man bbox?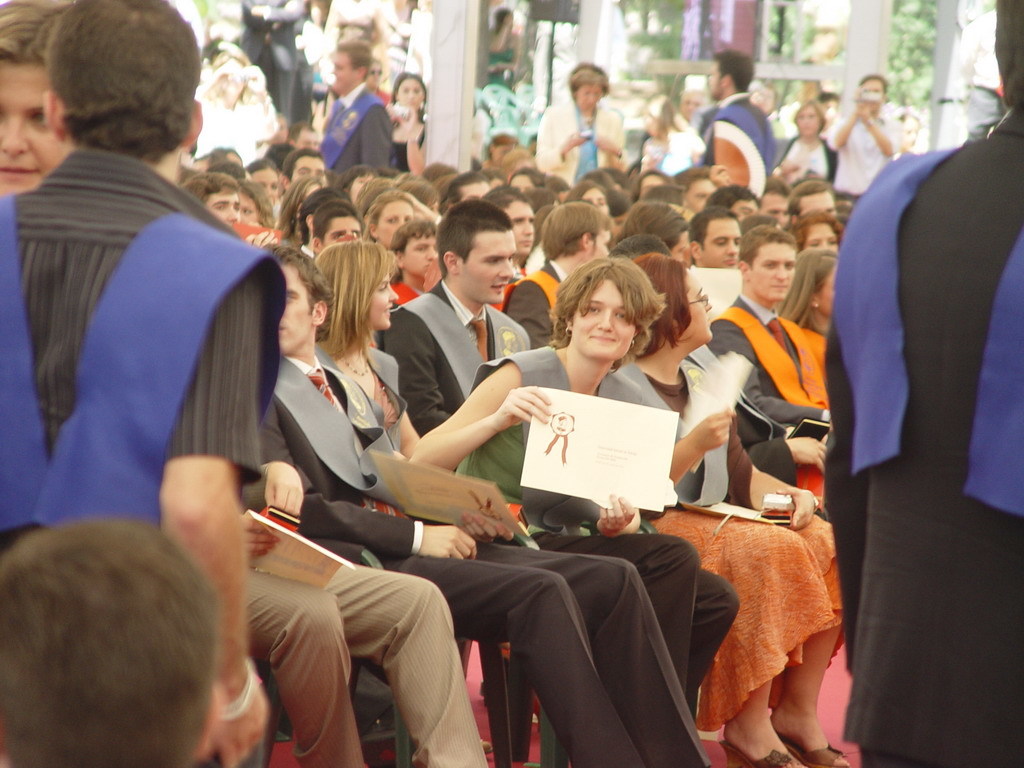
detection(682, 163, 726, 214)
